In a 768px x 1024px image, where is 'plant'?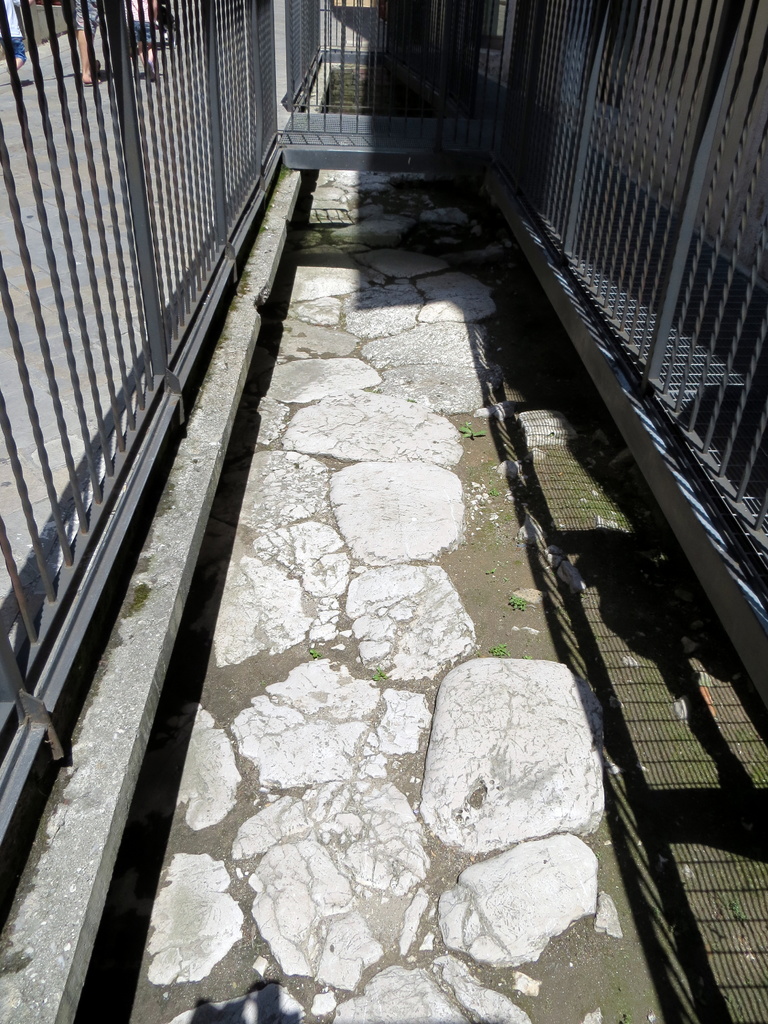
left=483, top=641, right=511, bottom=660.
